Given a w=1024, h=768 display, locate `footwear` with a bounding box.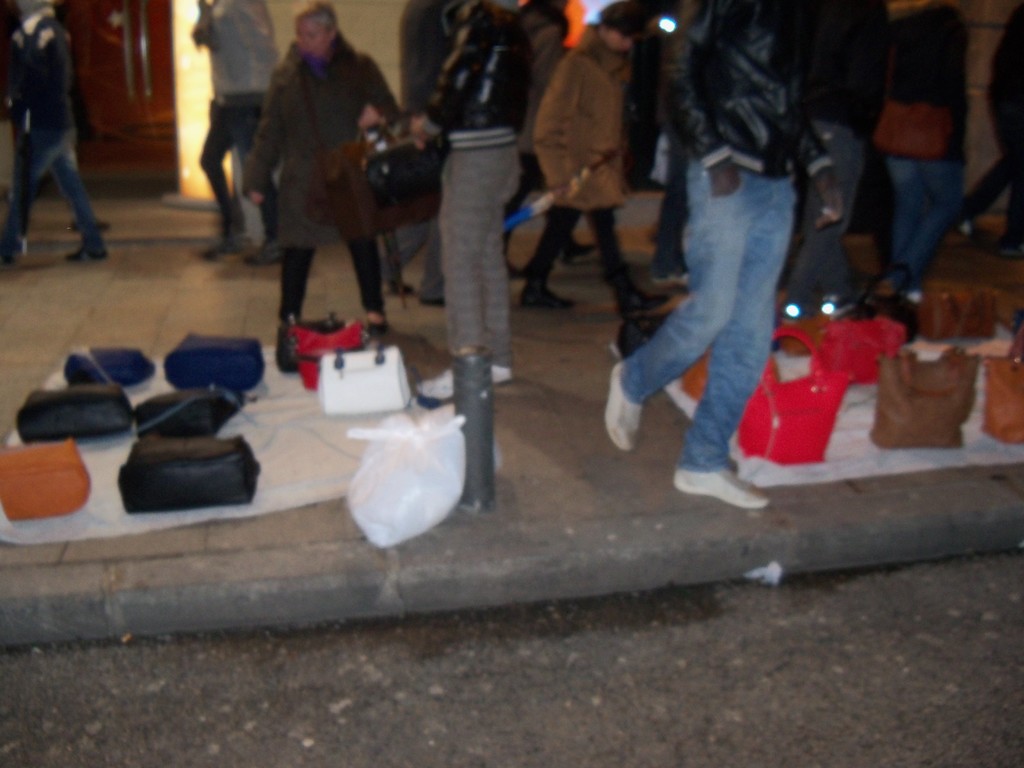
Located: 280/315/298/333.
